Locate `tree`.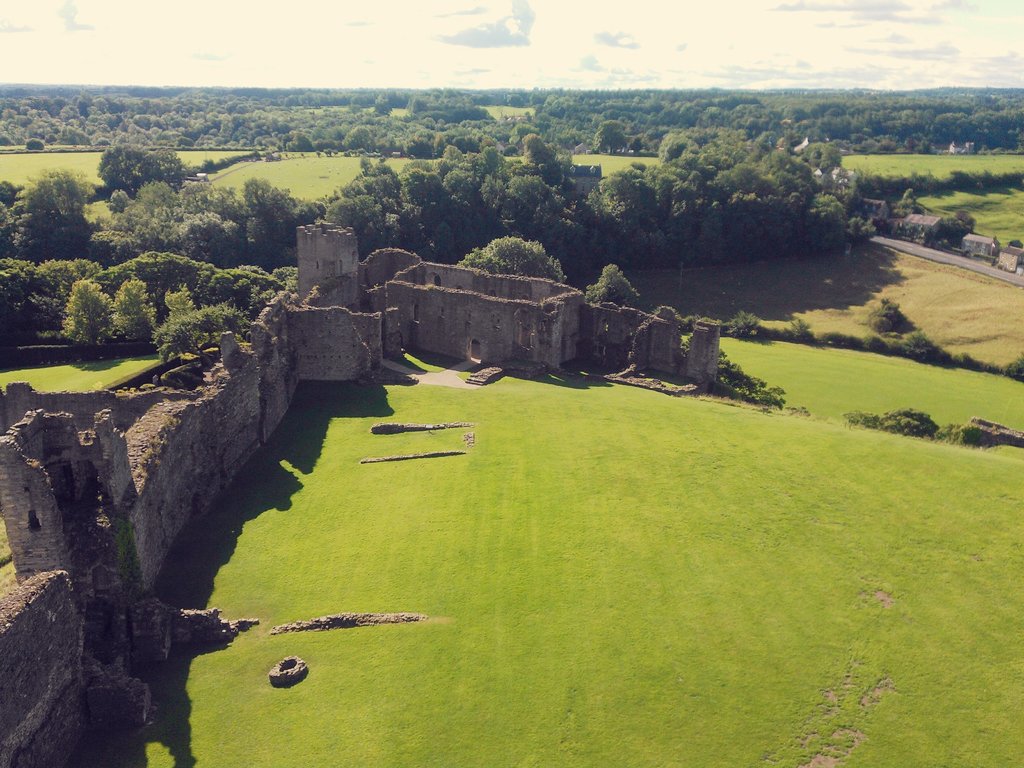
Bounding box: crop(597, 124, 626, 158).
